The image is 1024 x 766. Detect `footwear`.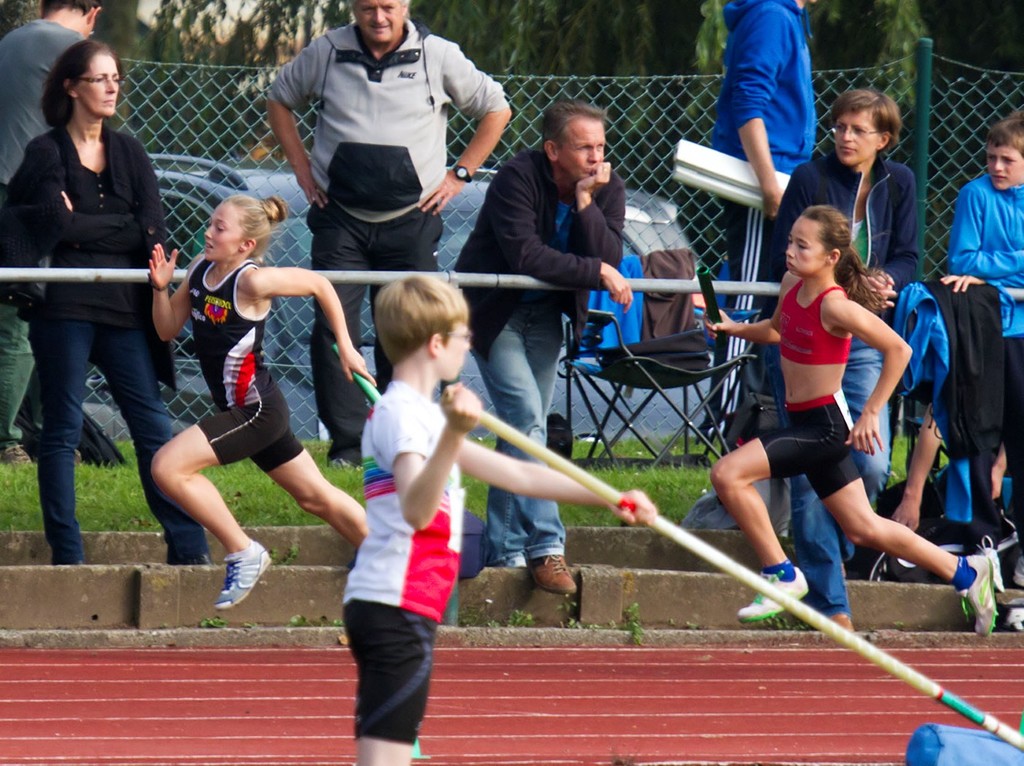
Detection: bbox=[736, 558, 810, 628].
